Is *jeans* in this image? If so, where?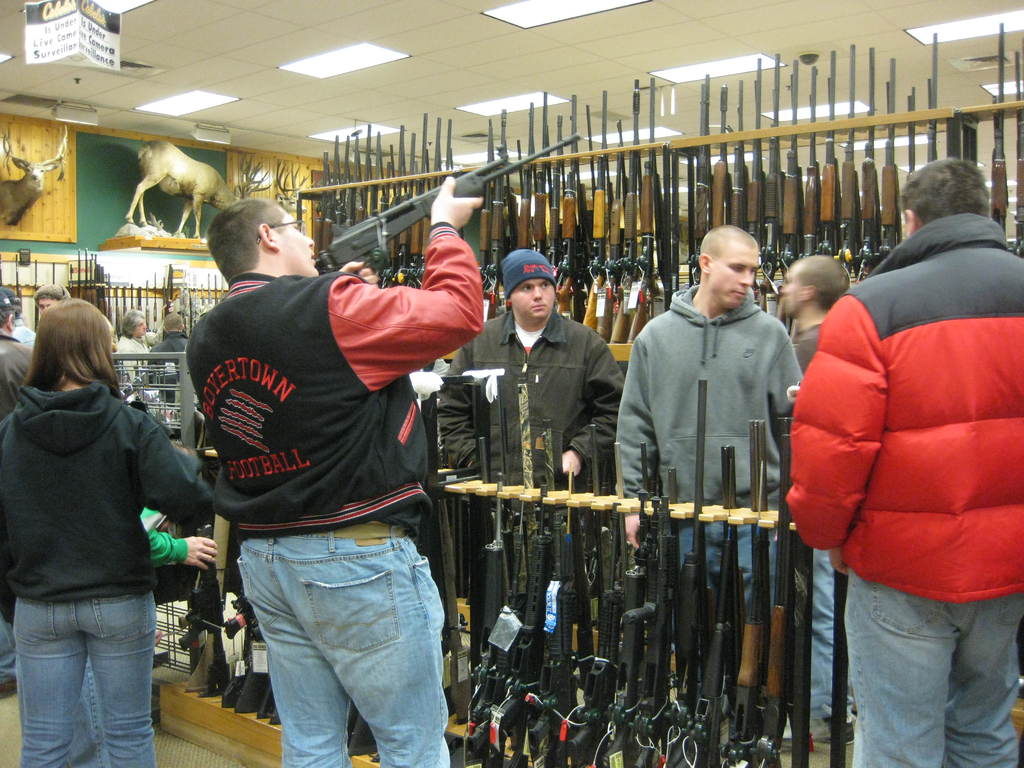
Yes, at {"x1": 800, "y1": 550, "x2": 858, "y2": 721}.
